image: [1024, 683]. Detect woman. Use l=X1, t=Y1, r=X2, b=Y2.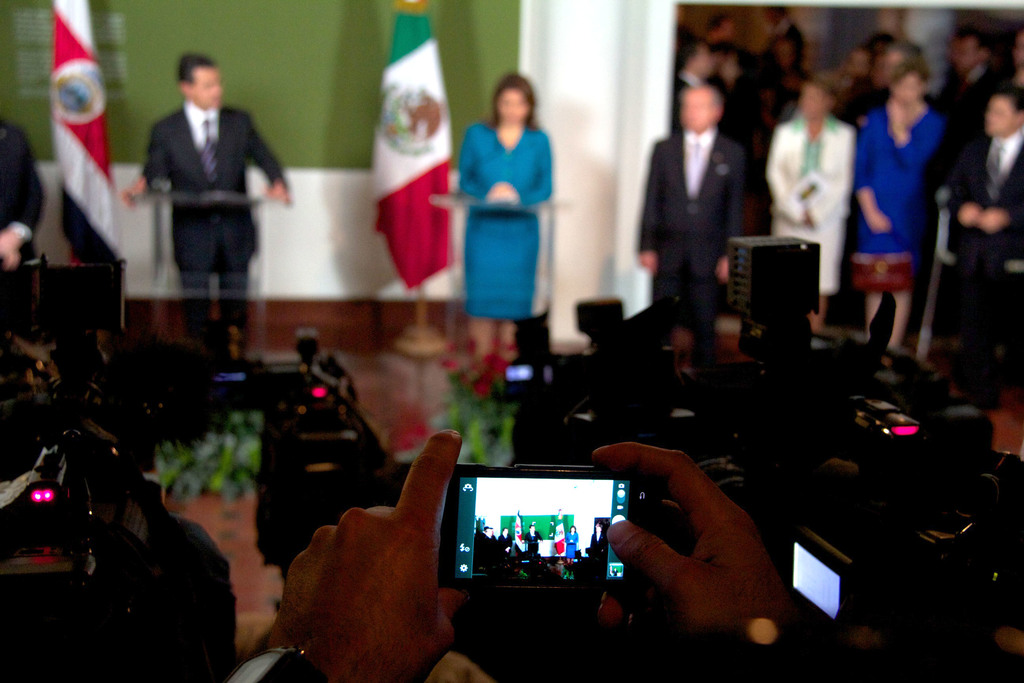
l=442, t=82, r=559, b=300.
